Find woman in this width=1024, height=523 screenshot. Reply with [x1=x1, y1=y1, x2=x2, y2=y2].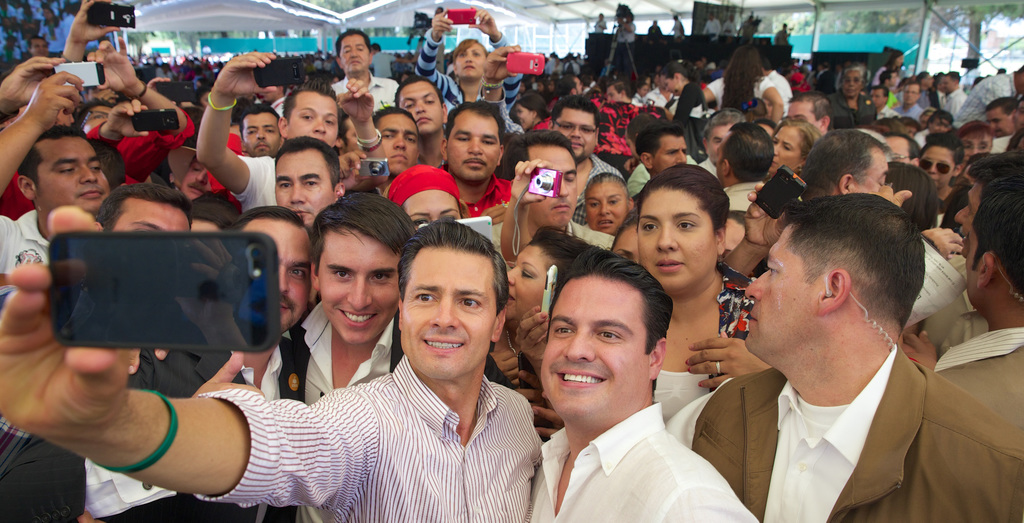
[x1=600, y1=160, x2=757, y2=454].
